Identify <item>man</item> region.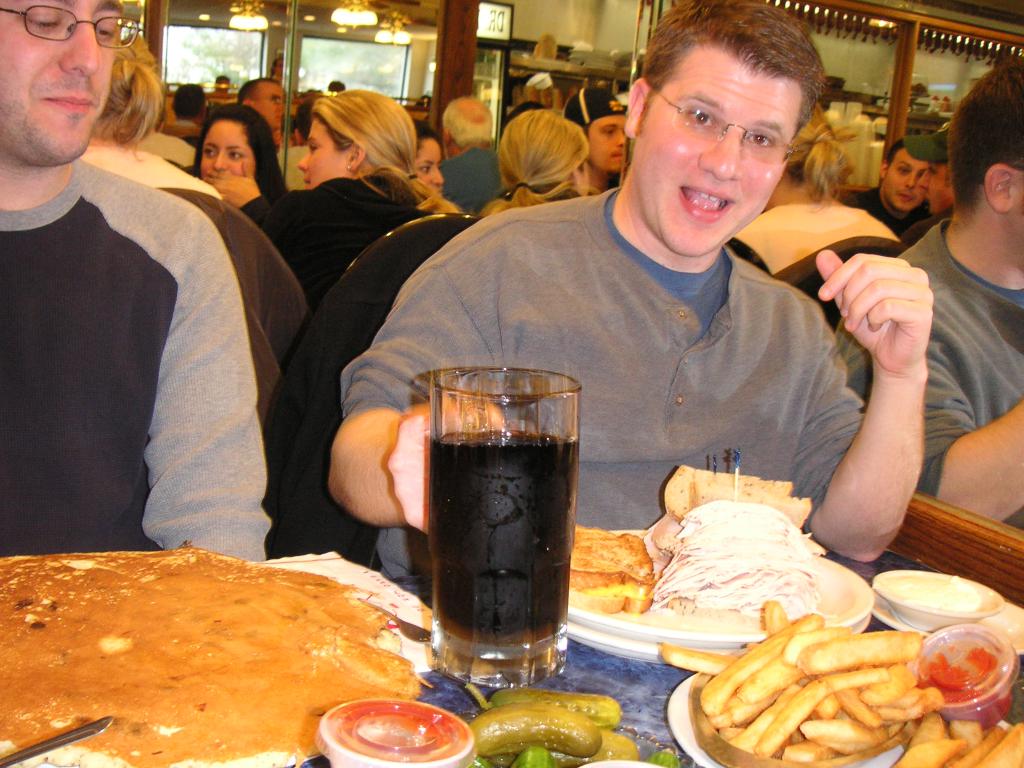
Region: {"x1": 5, "y1": 6, "x2": 304, "y2": 601}.
